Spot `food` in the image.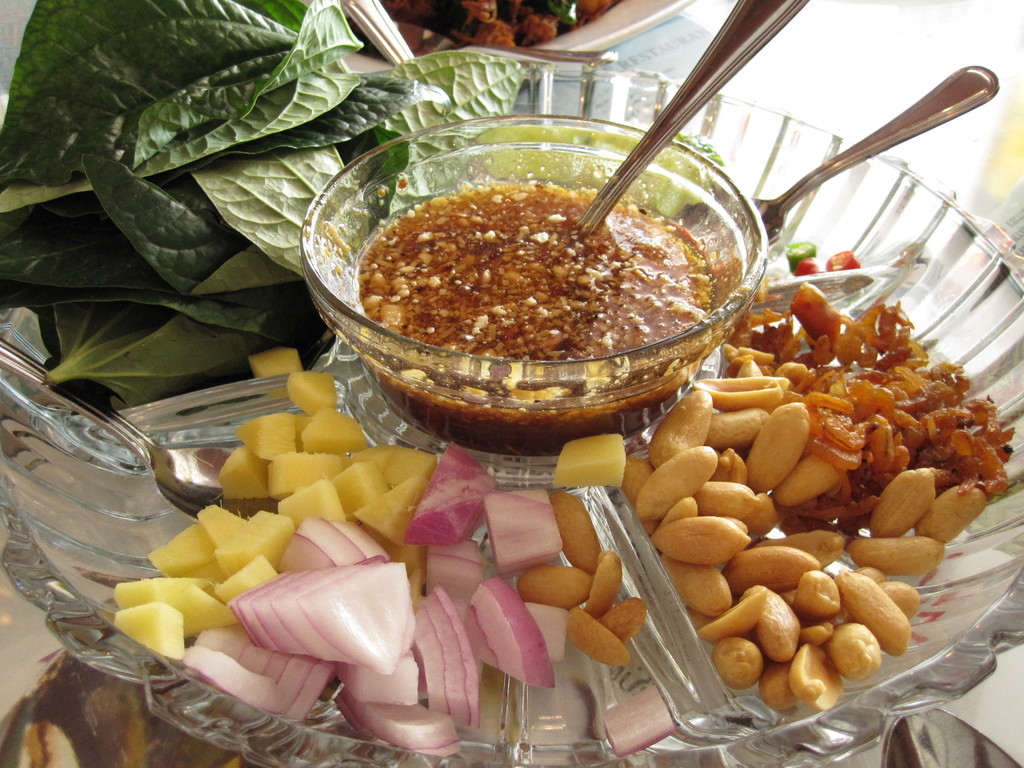
`food` found at l=515, t=563, r=593, b=610.
